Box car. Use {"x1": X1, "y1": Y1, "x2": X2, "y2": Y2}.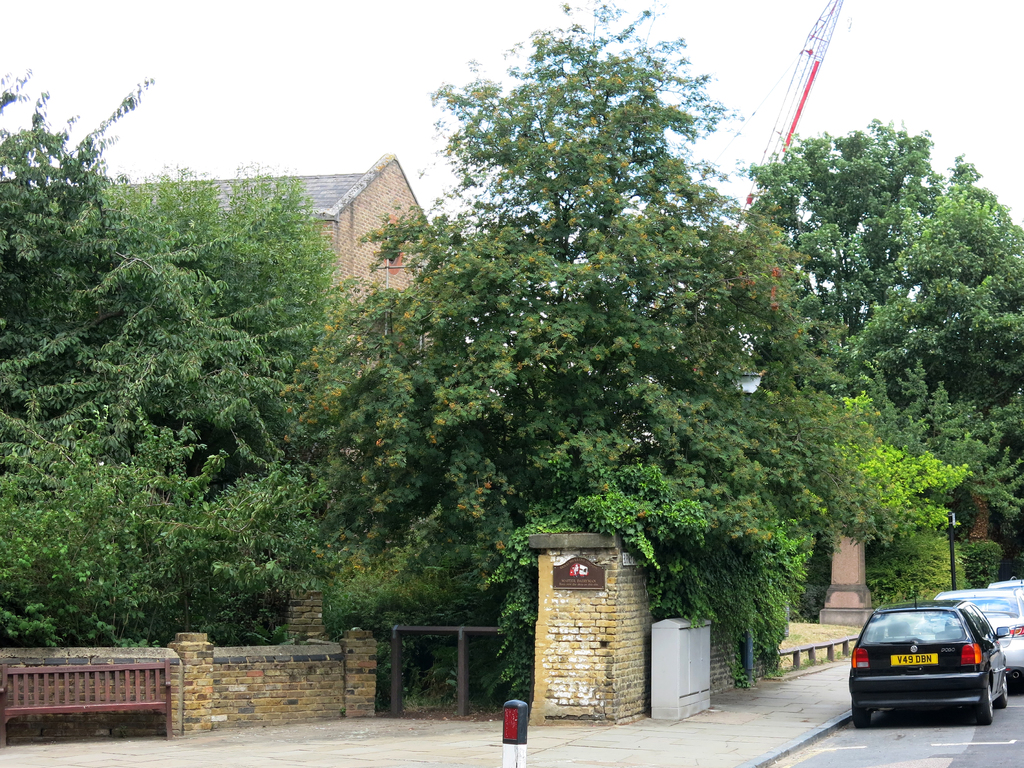
{"x1": 849, "y1": 597, "x2": 1011, "y2": 730}.
